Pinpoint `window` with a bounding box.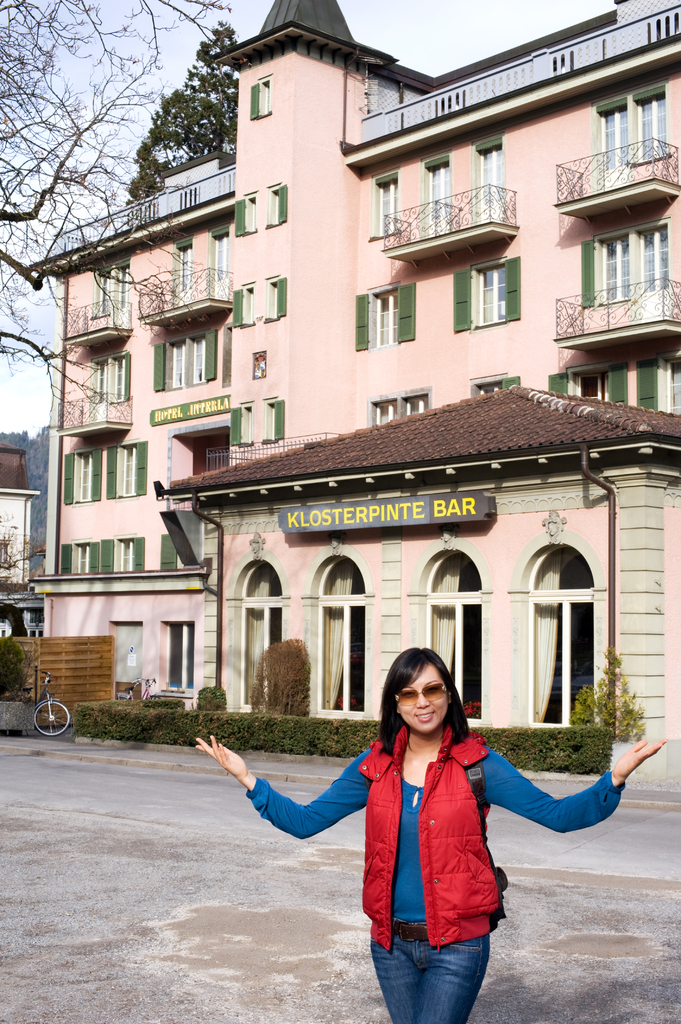
box=[598, 83, 671, 173].
